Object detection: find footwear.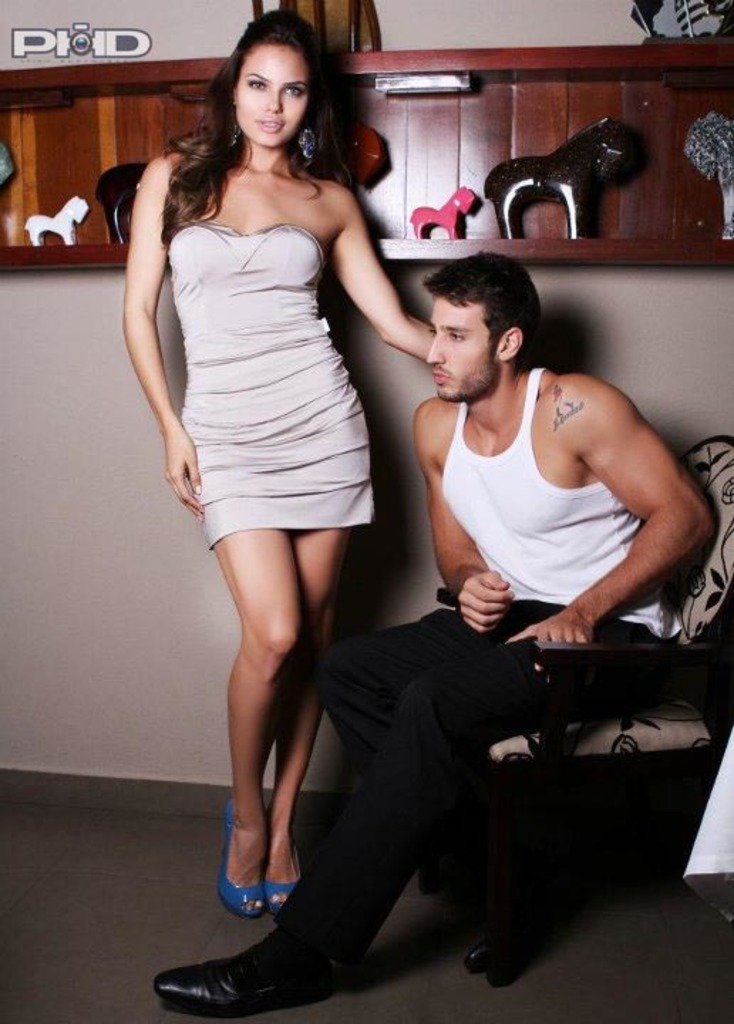
[x1=158, y1=922, x2=360, y2=1017].
